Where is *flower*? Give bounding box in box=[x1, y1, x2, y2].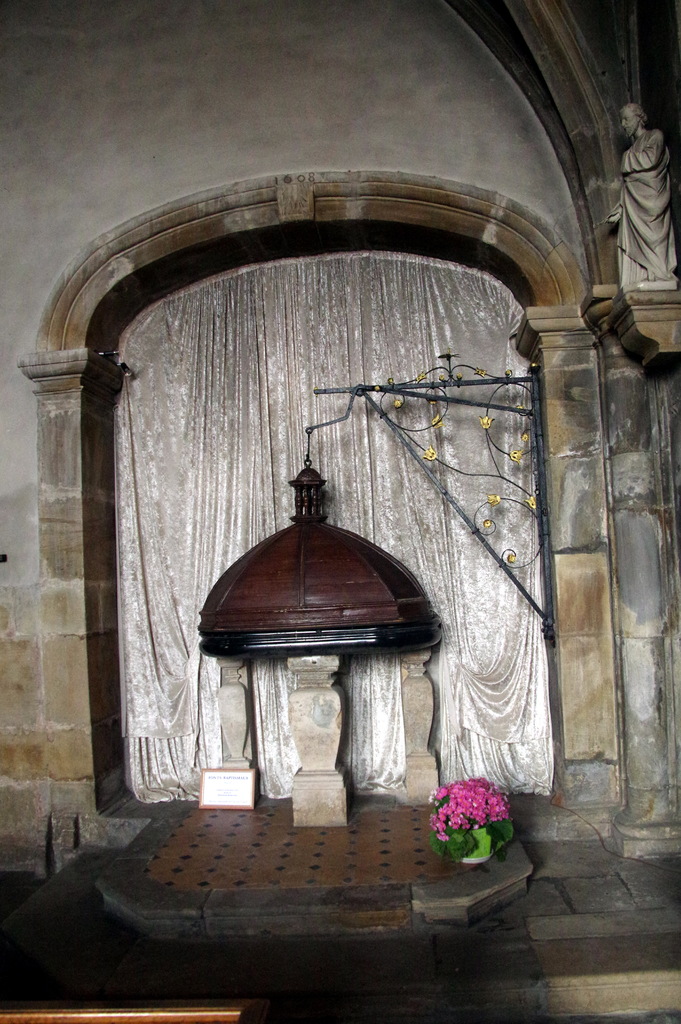
box=[485, 520, 490, 527].
